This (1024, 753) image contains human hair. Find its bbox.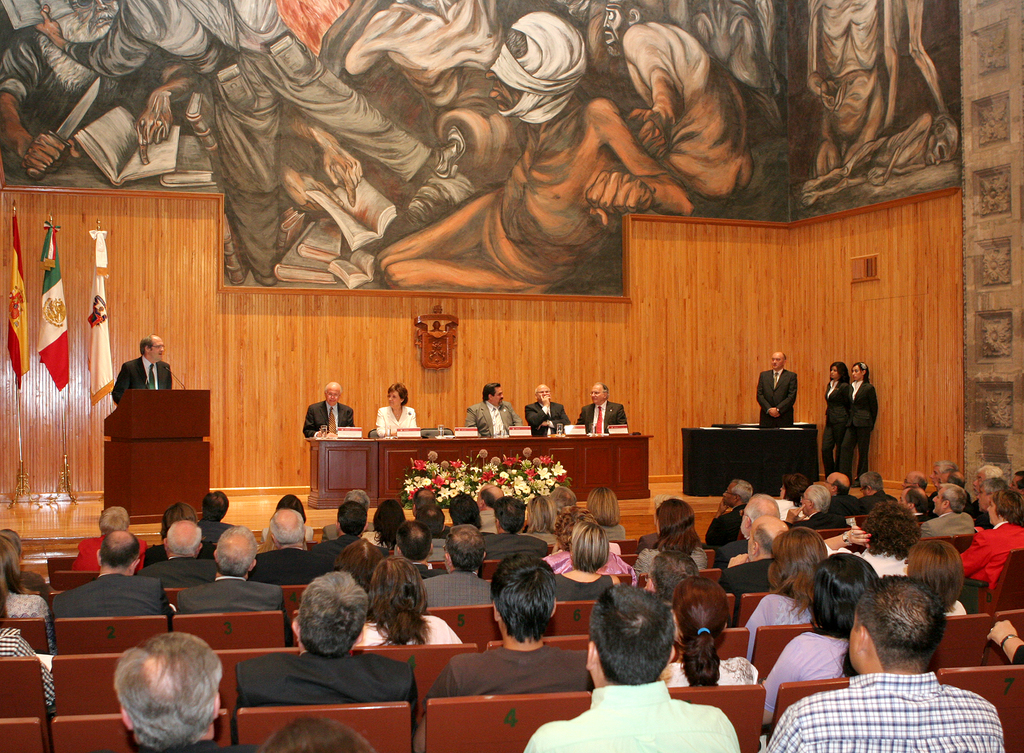
{"left": 673, "top": 575, "right": 730, "bottom": 689}.
